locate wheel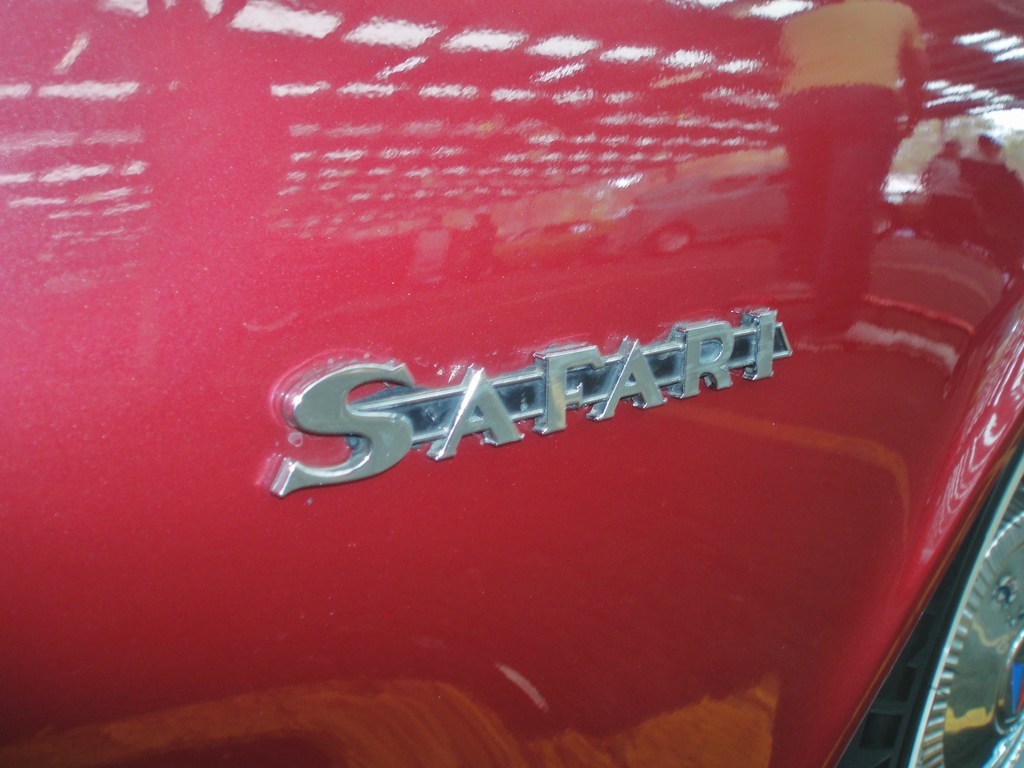
836, 442, 1023, 767
